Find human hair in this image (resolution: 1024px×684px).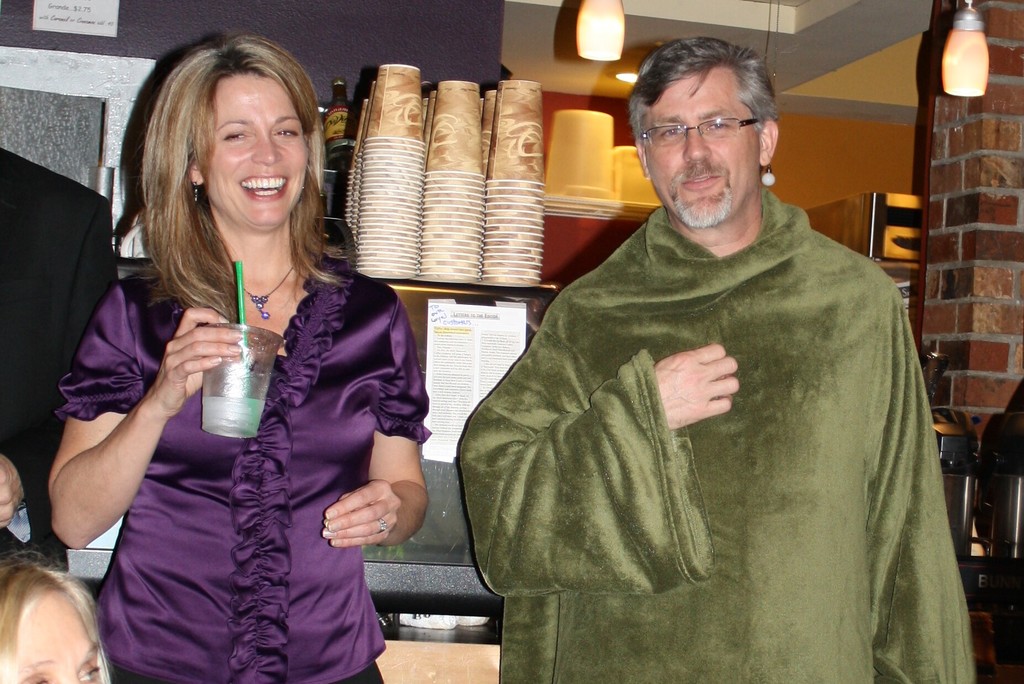
bbox(0, 547, 115, 683).
